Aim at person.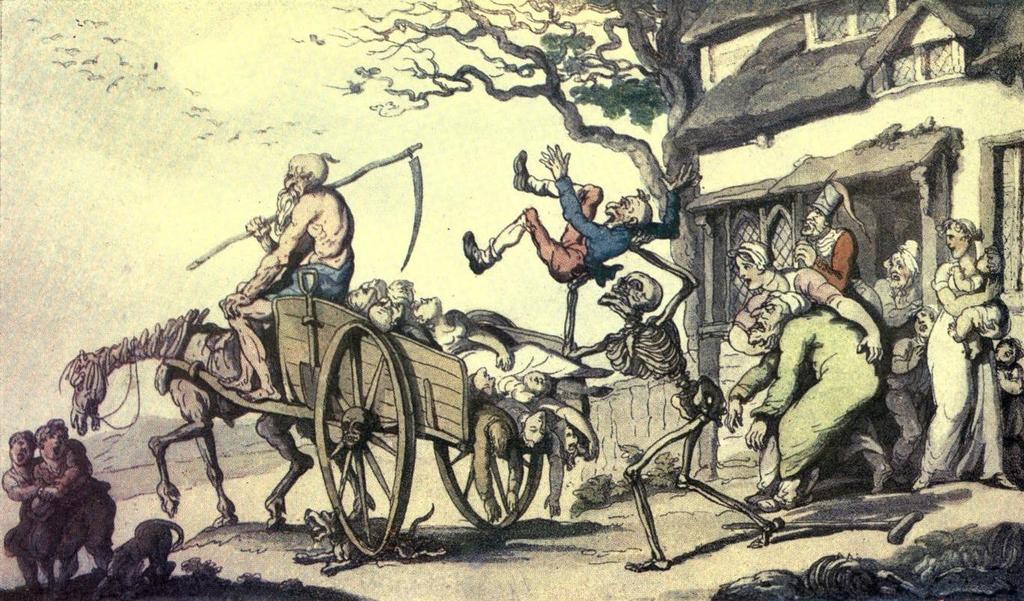
Aimed at bbox(26, 409, 123, 577).
